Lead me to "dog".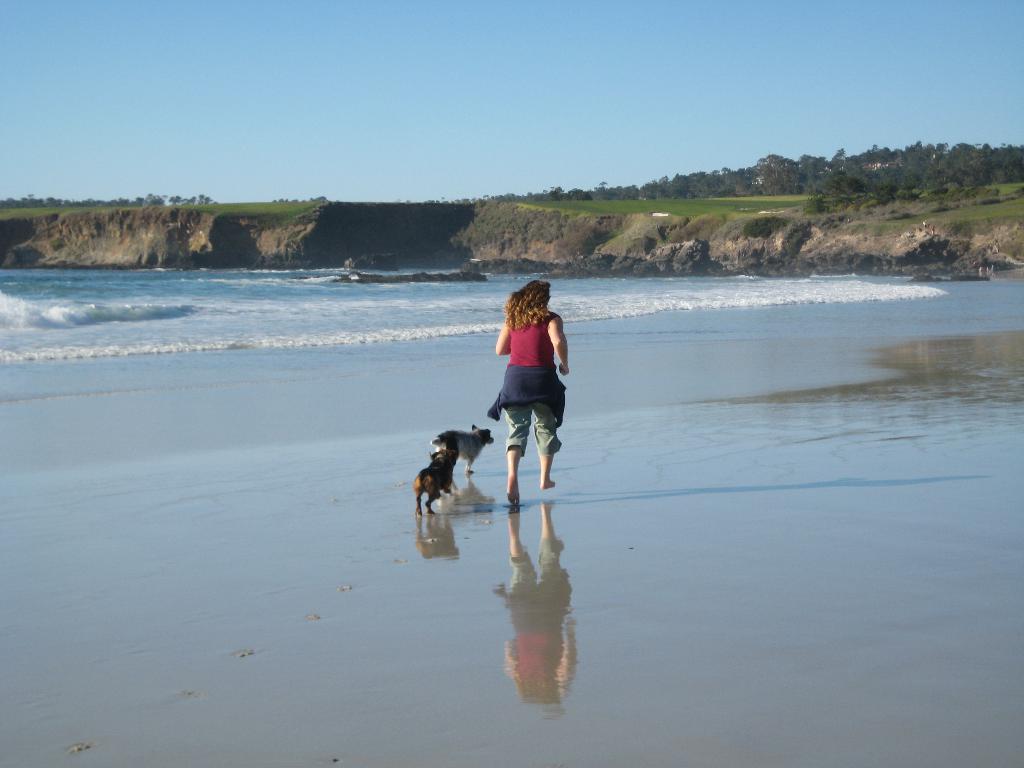
Lead to <box>413,447,457,516</box>.
